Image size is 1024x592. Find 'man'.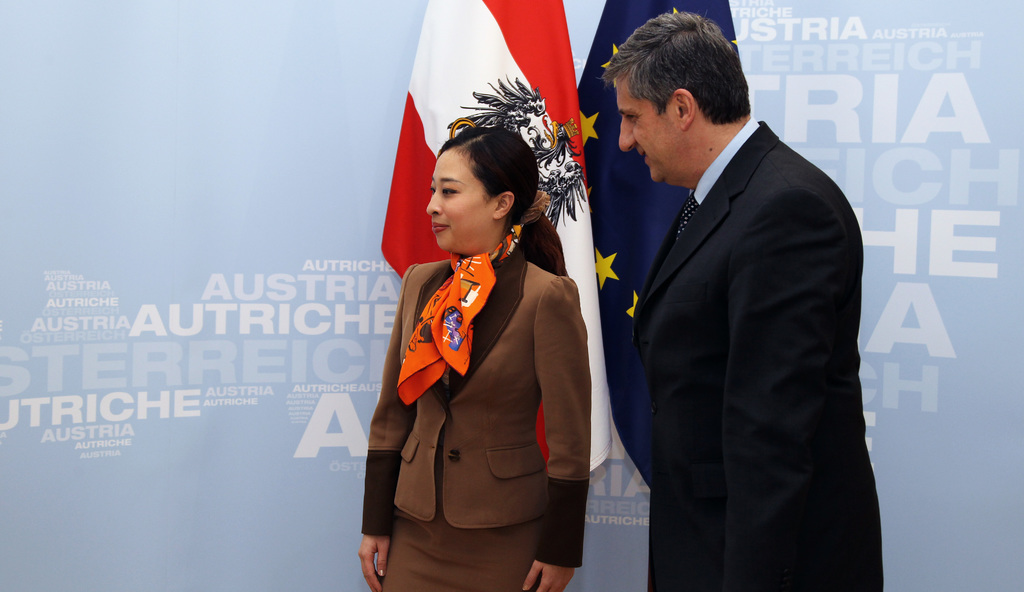
<box>600,0,881,591</box>.
